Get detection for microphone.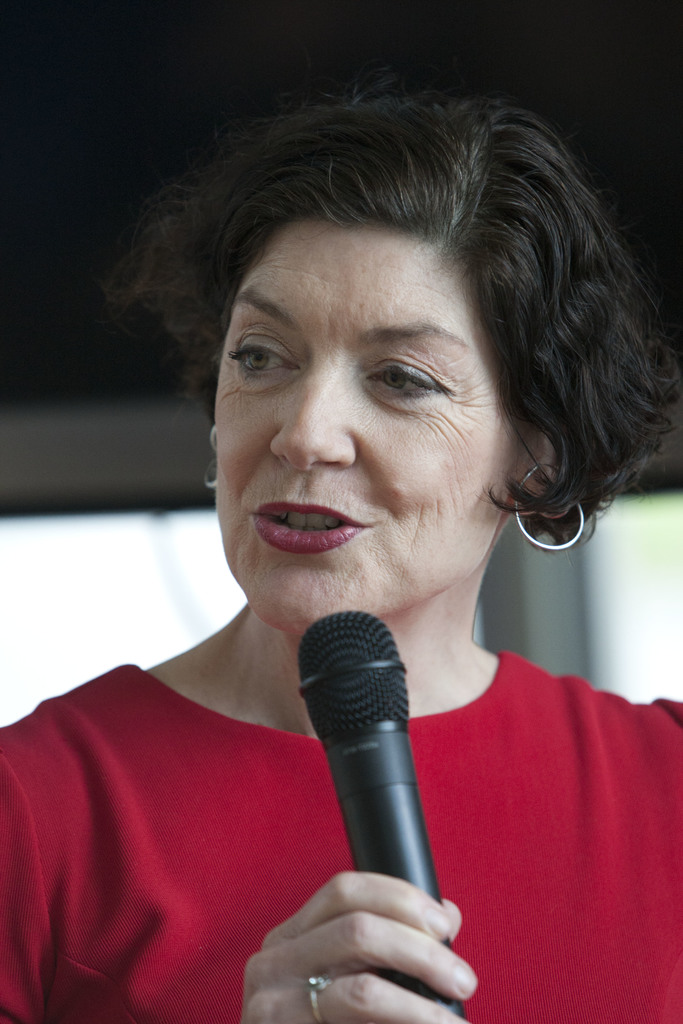
Detection: (left=285, top=627, right=464, bottom=979).
